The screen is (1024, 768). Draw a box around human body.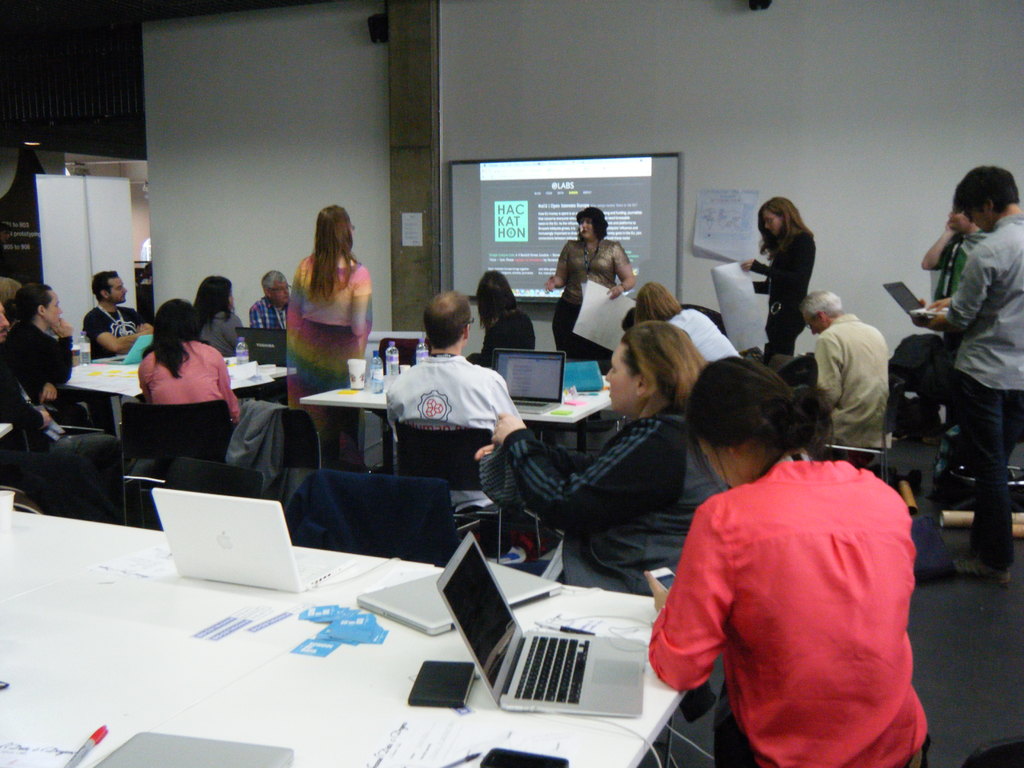
left=919, top=198, right=989, bottom=356.
